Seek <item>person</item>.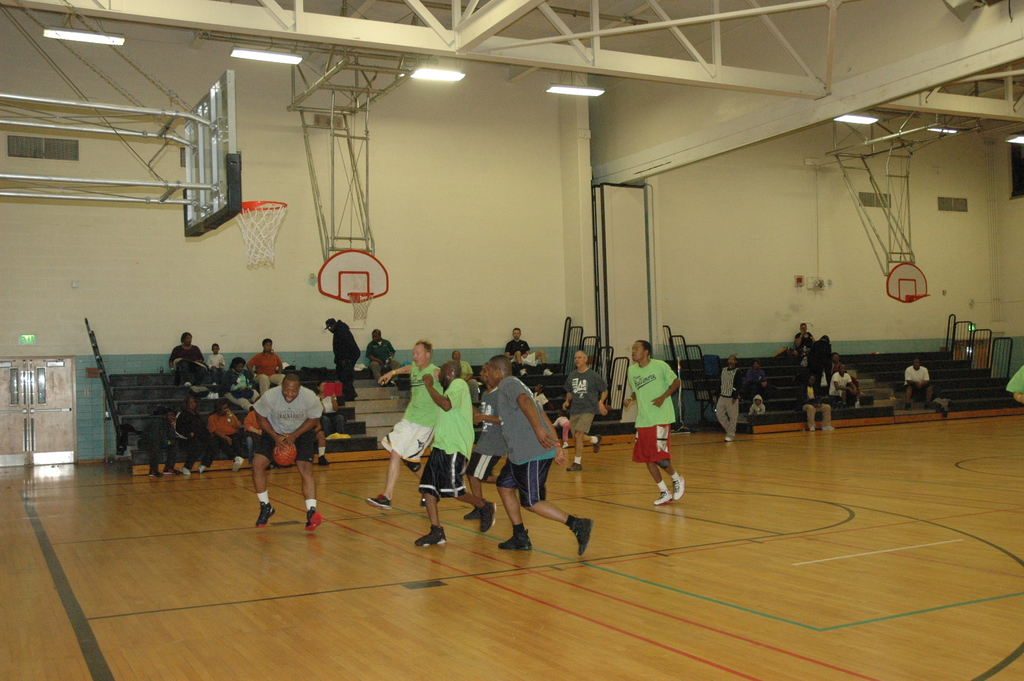
BBox(715, 360, 740, 443).
